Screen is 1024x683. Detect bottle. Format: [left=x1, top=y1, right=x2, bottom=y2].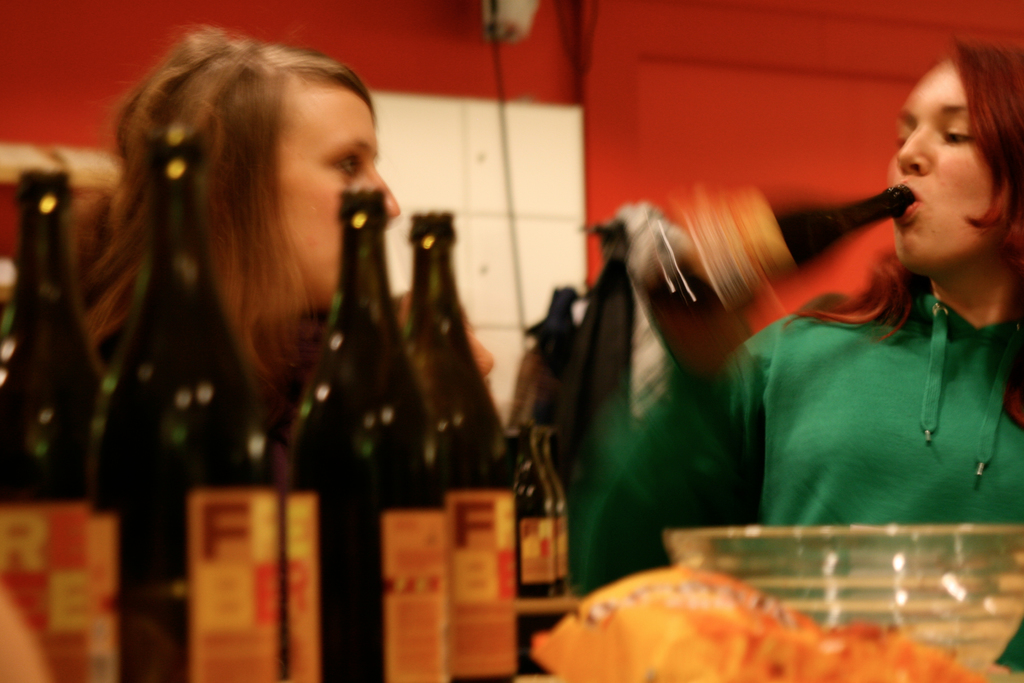
[left=91, top=126, right=281, bottom=682].
